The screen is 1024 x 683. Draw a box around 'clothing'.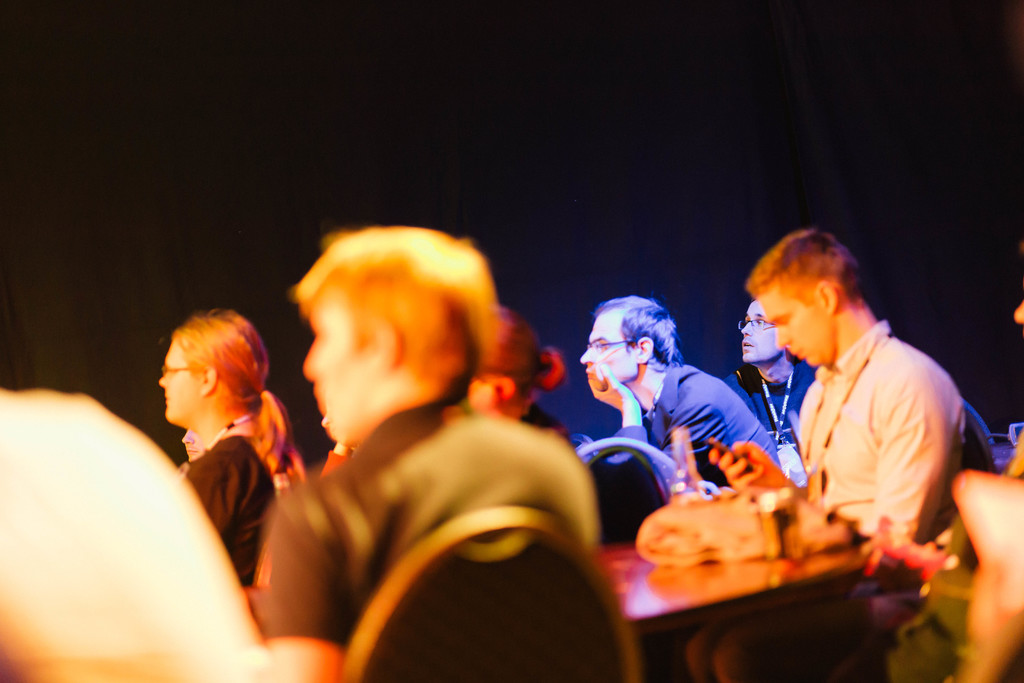
locate(184, 432, 282, 586).
